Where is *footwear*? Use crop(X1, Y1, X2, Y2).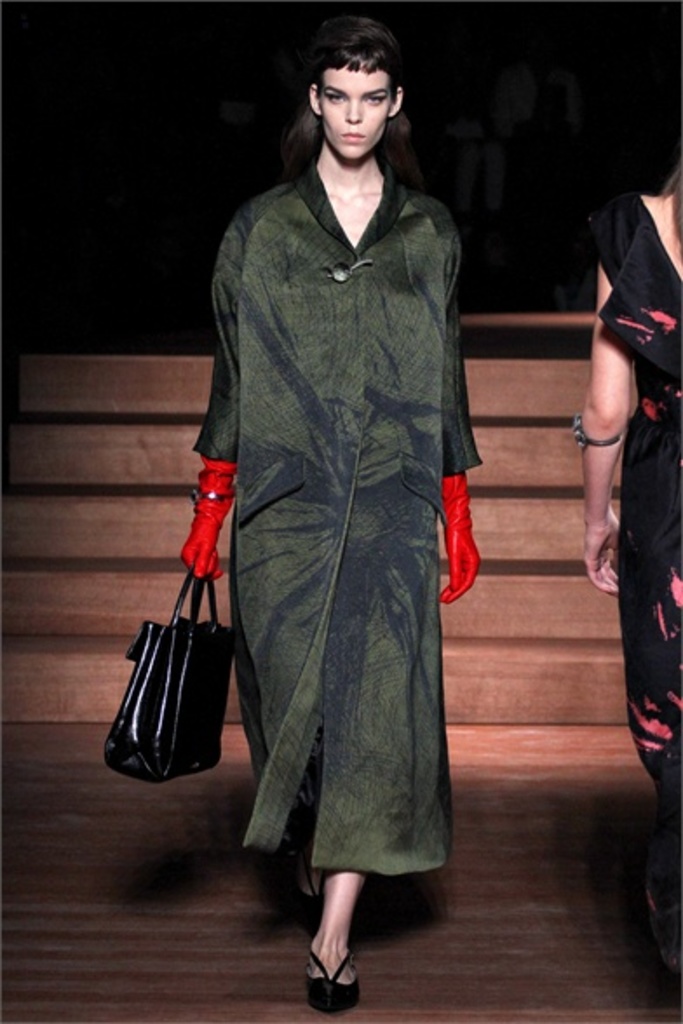
crop(310, 930, 371, 1014).
